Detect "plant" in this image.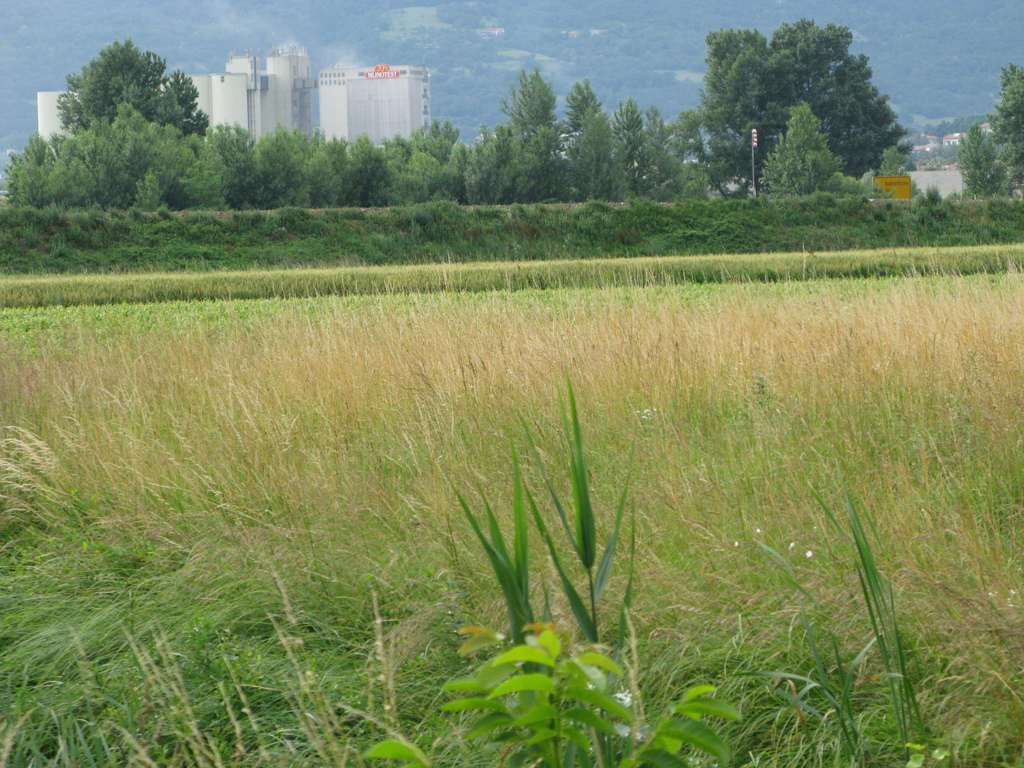
Detection: bbox=[355, 605, 737, 763].
